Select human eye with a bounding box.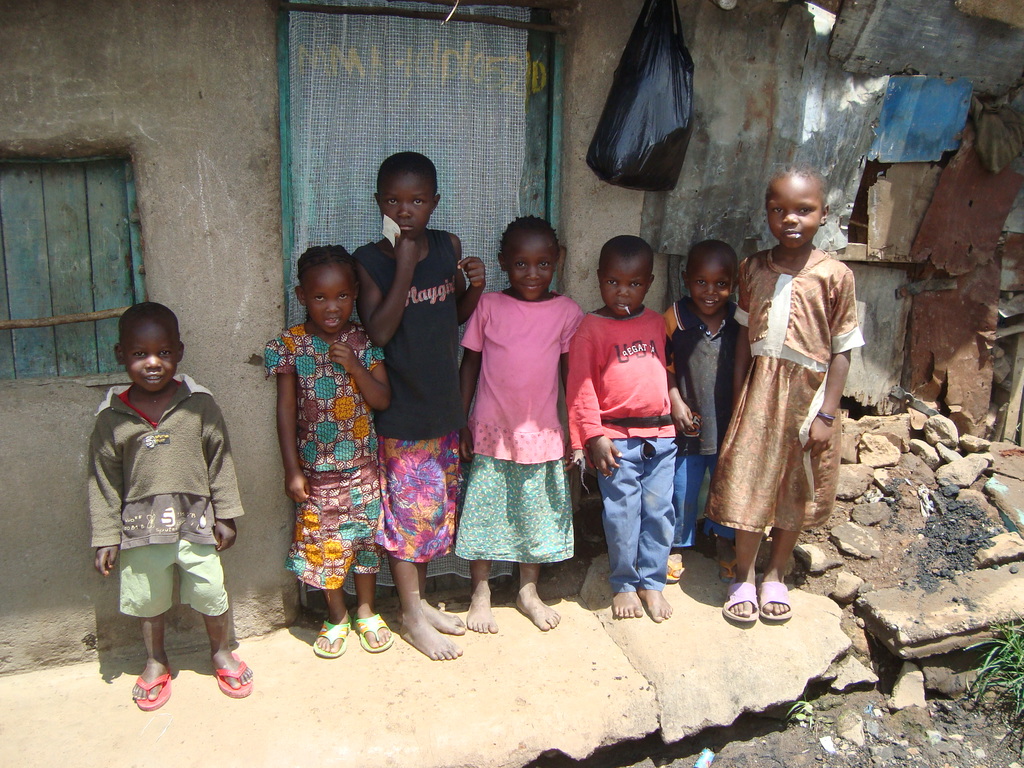
382, 197, 404, 209.
